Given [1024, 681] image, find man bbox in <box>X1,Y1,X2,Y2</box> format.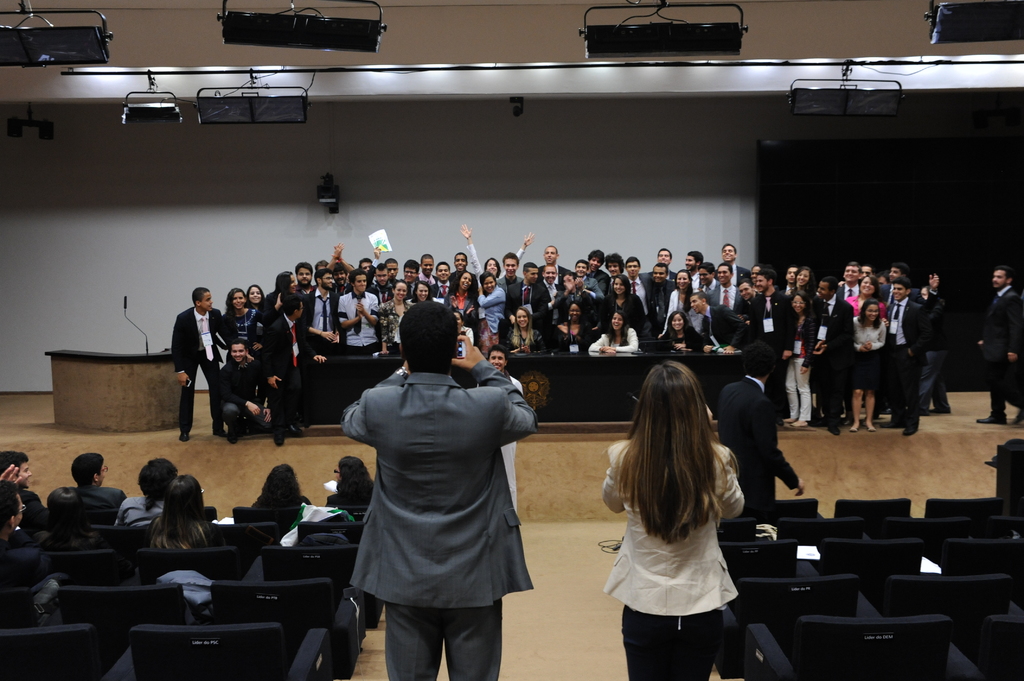
<box>47,451,120,527</box>.
